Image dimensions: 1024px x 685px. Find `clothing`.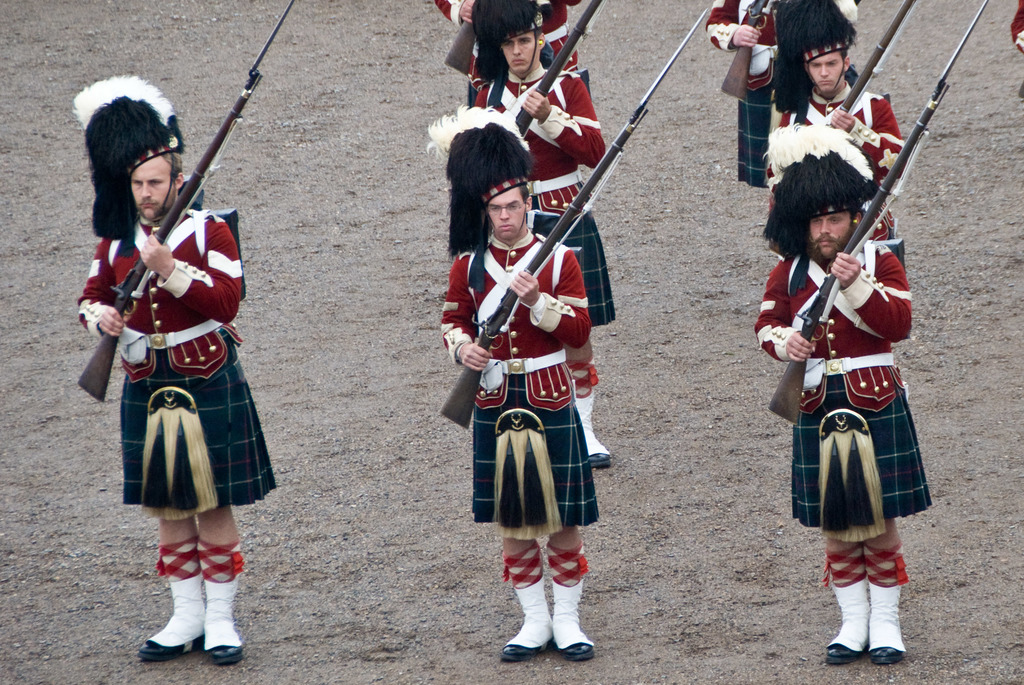
select_region(765, 81, 906, 241).
